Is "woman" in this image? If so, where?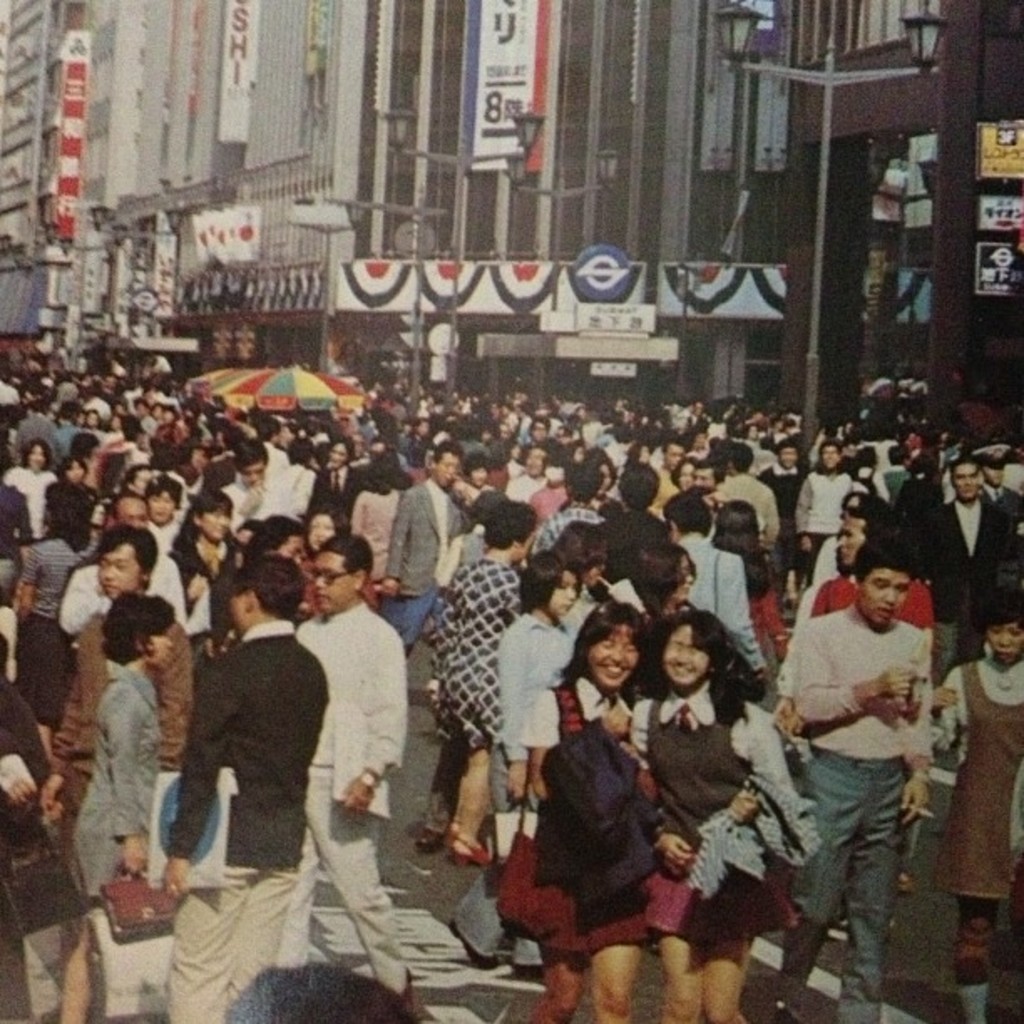
Yes, at x1=529 y1=592 x2=679 y2=1023.
